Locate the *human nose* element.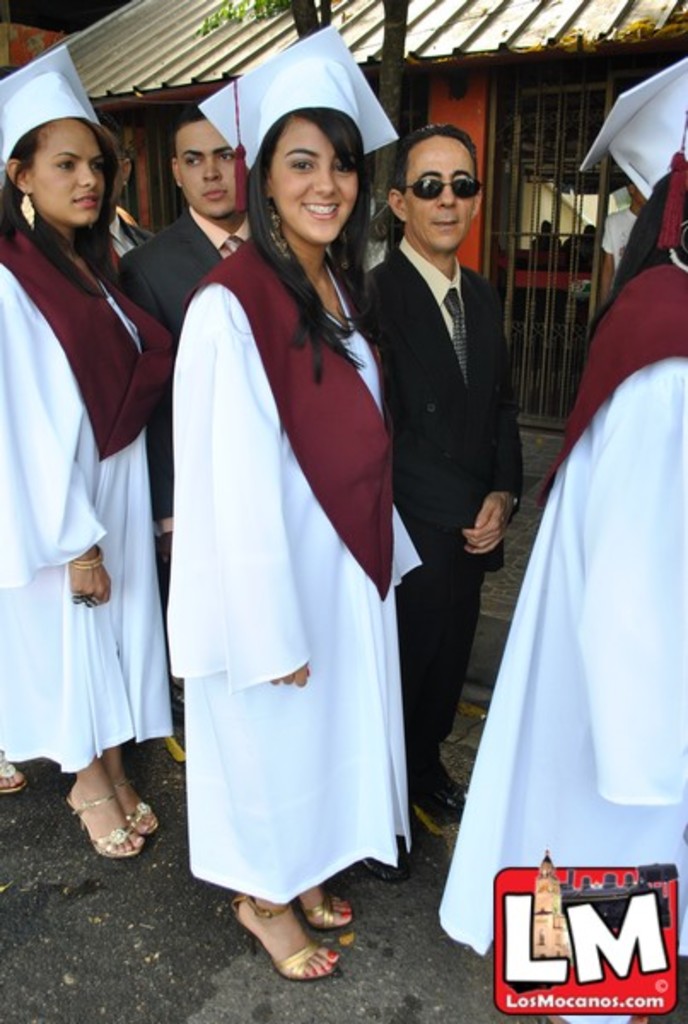
Element bbox: 434, 177, 454, 208.
